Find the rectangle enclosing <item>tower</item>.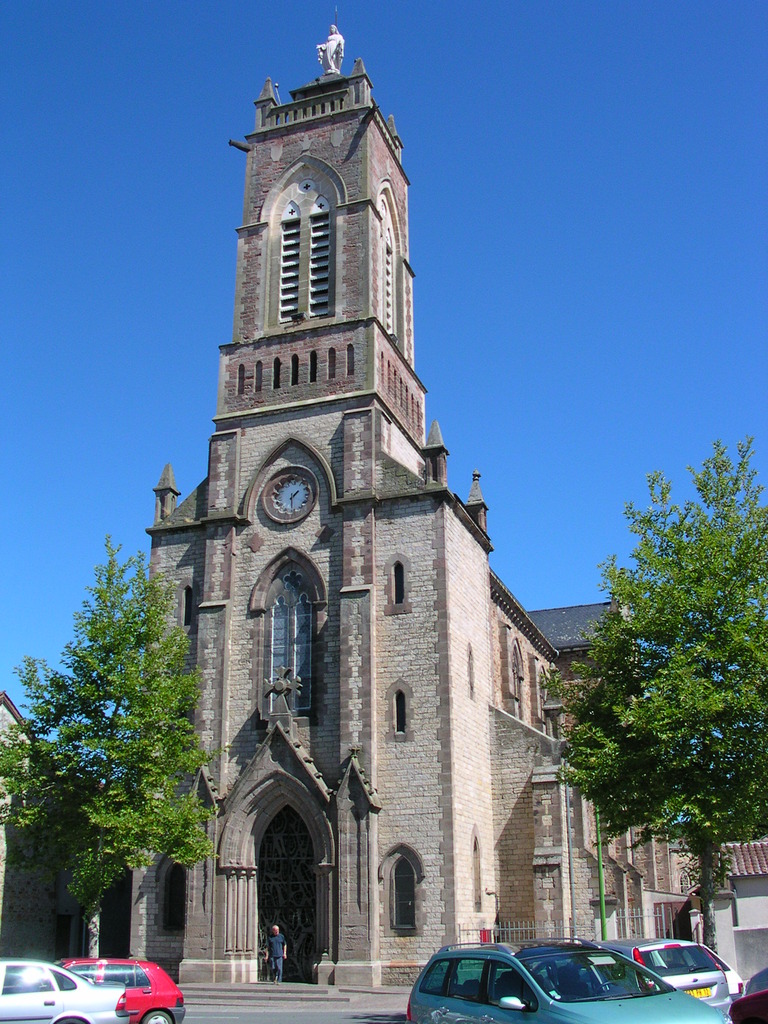
(left=143, top=0, right=495, bottom=1002).
